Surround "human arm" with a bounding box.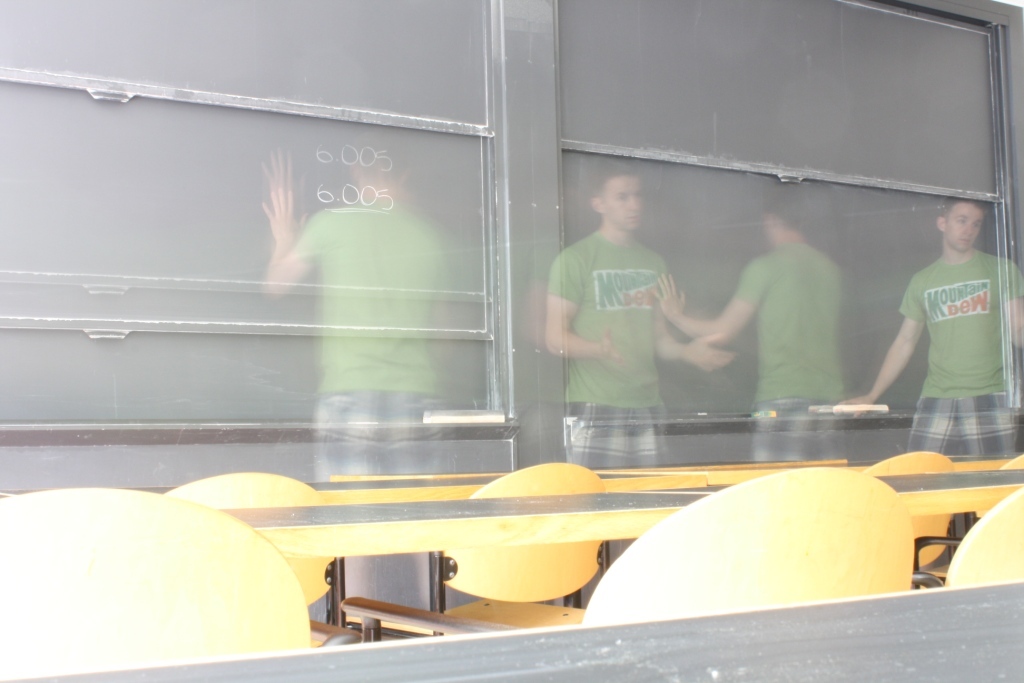
836 275 930 414.
